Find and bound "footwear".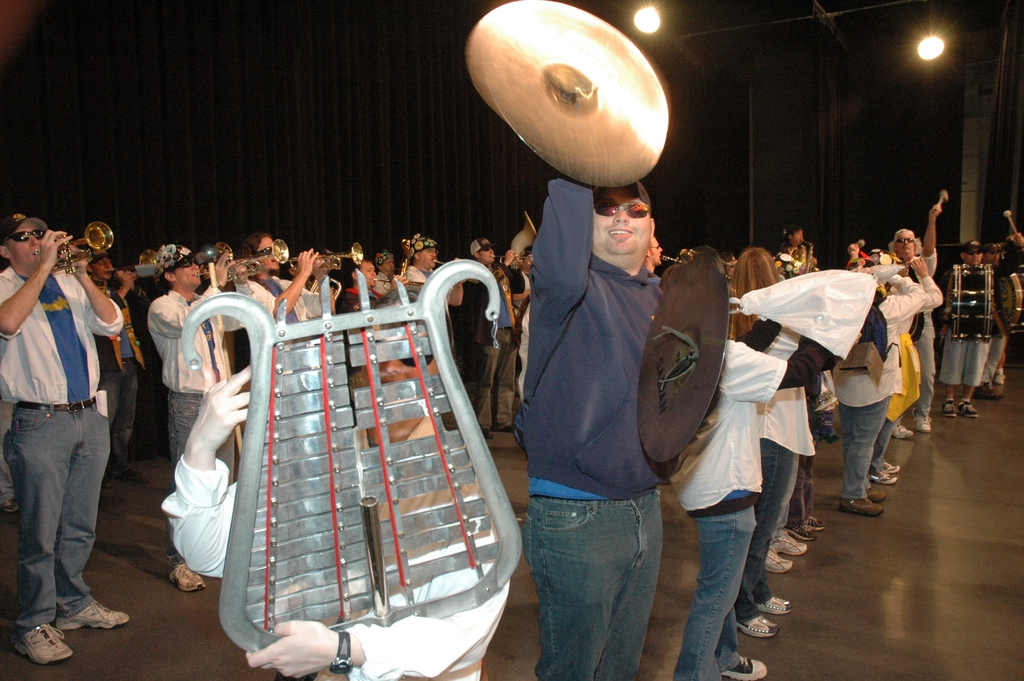
Bound: [942,402,957,416].
